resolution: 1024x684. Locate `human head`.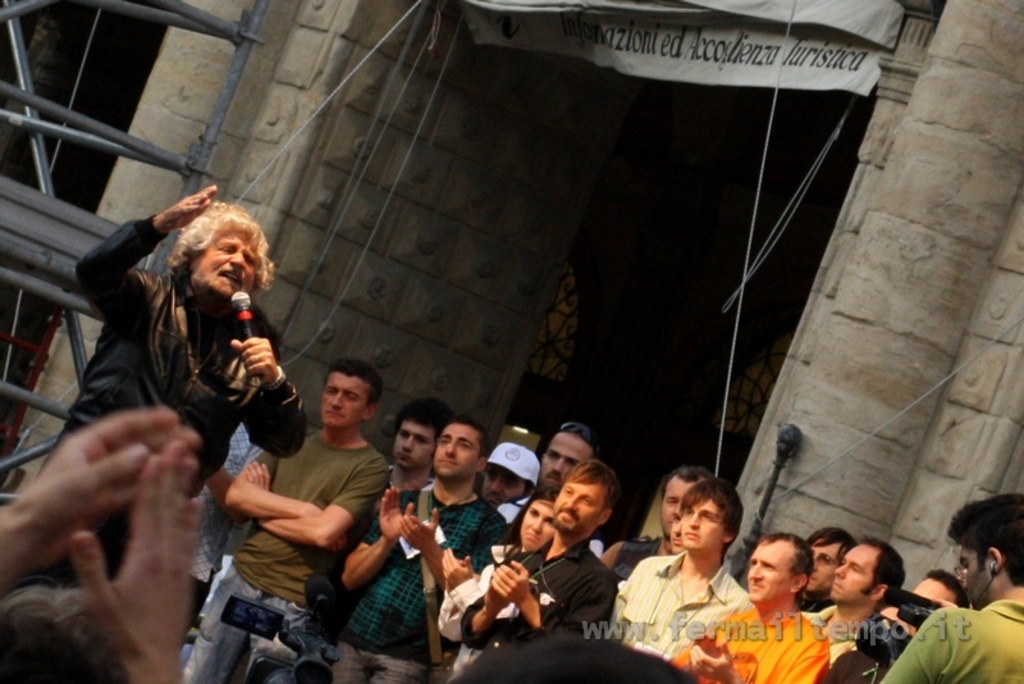
{"left": 658, "top": 466, "right": 712, "bottom": 533}.
